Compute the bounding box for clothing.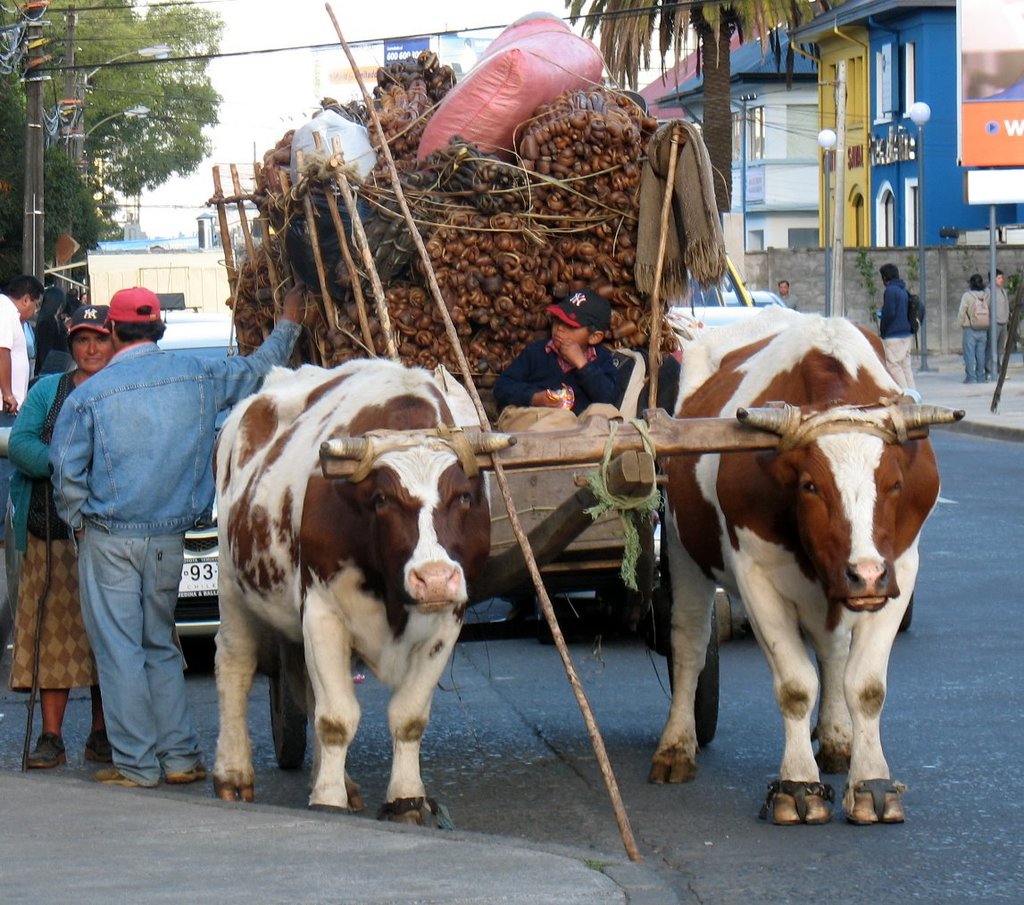
(x1=0, y1=297, x2=42, y2=574).
